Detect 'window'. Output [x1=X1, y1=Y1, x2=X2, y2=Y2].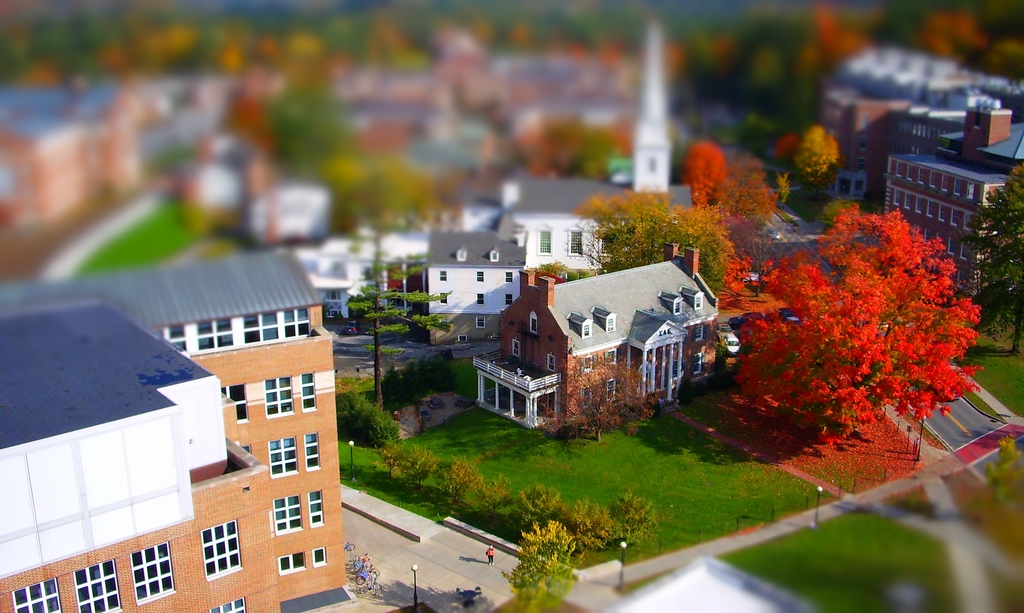
[x1=673, y1=301, x2=680, y2=314].
